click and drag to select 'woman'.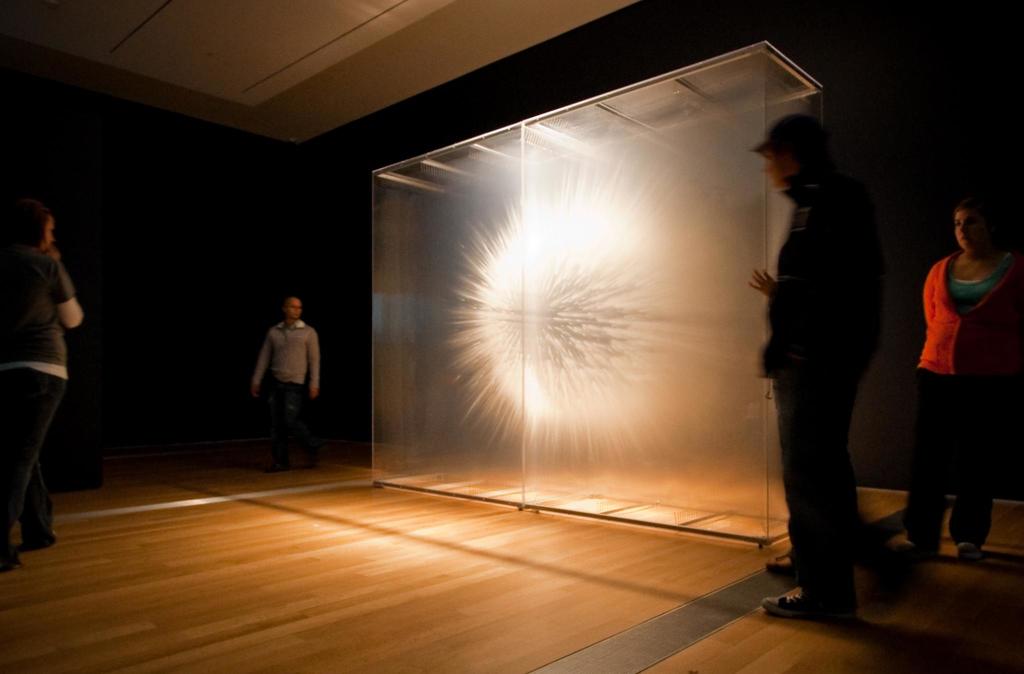
Selection: crop(913, 196, 1023, 559).
